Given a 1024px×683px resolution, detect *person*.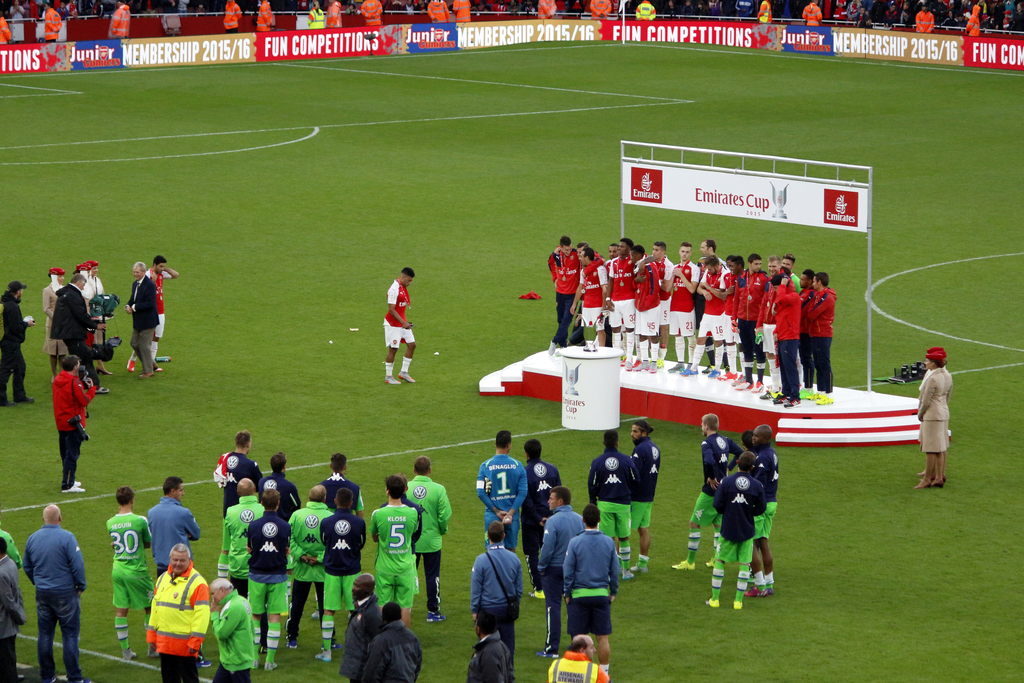
bbox=(0, 529, 31, 566).
